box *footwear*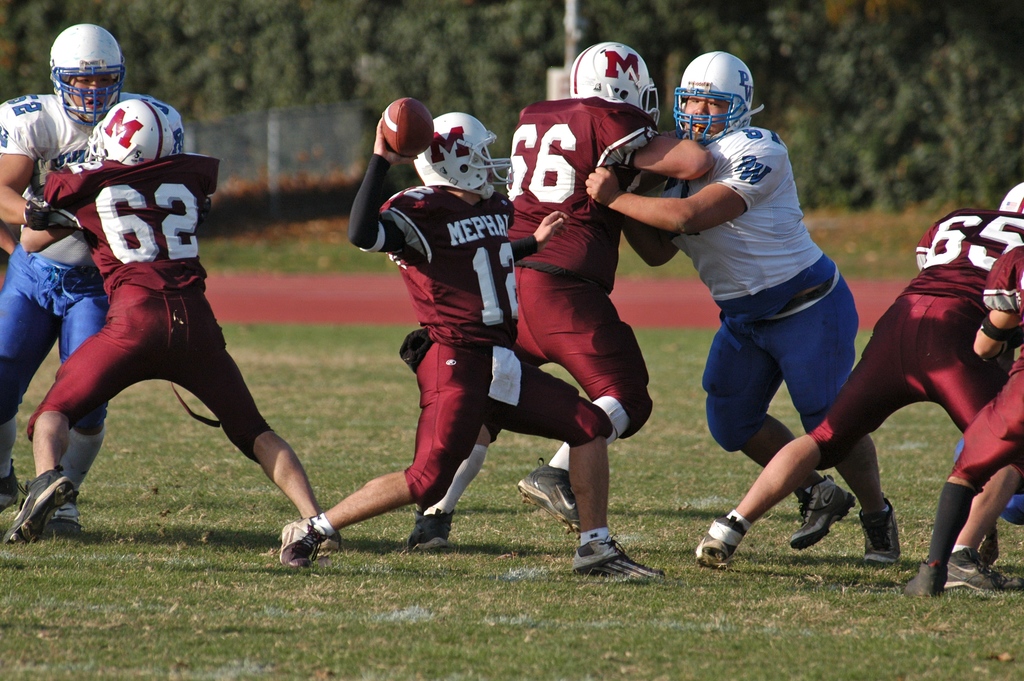
bbox(50, 524, 89, 546)
